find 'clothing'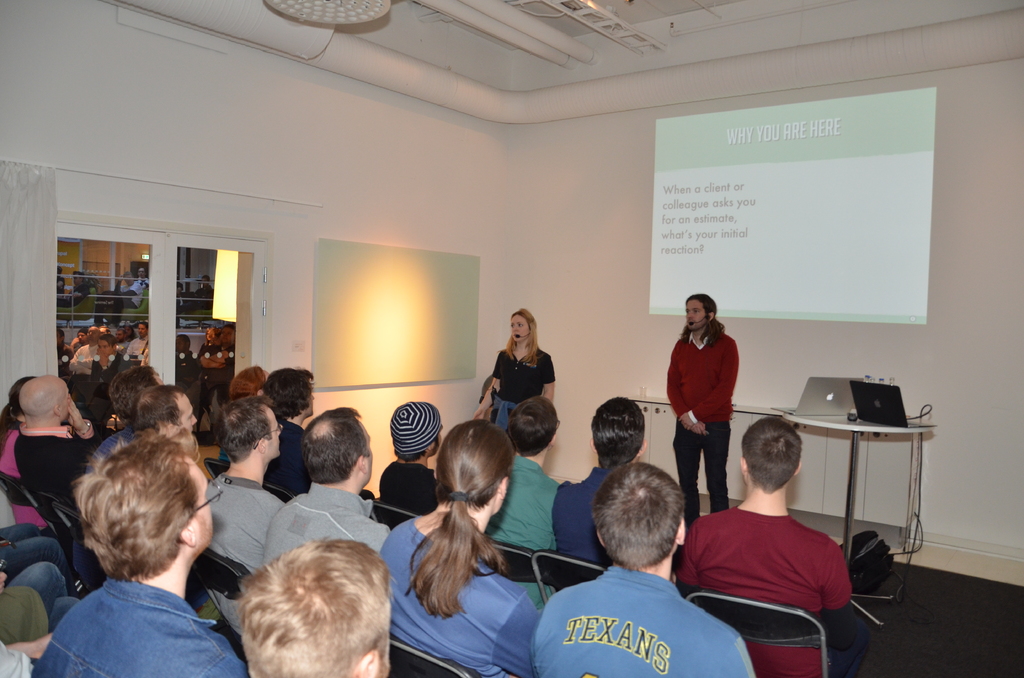
bbox=[31, 575, 252, 677]
